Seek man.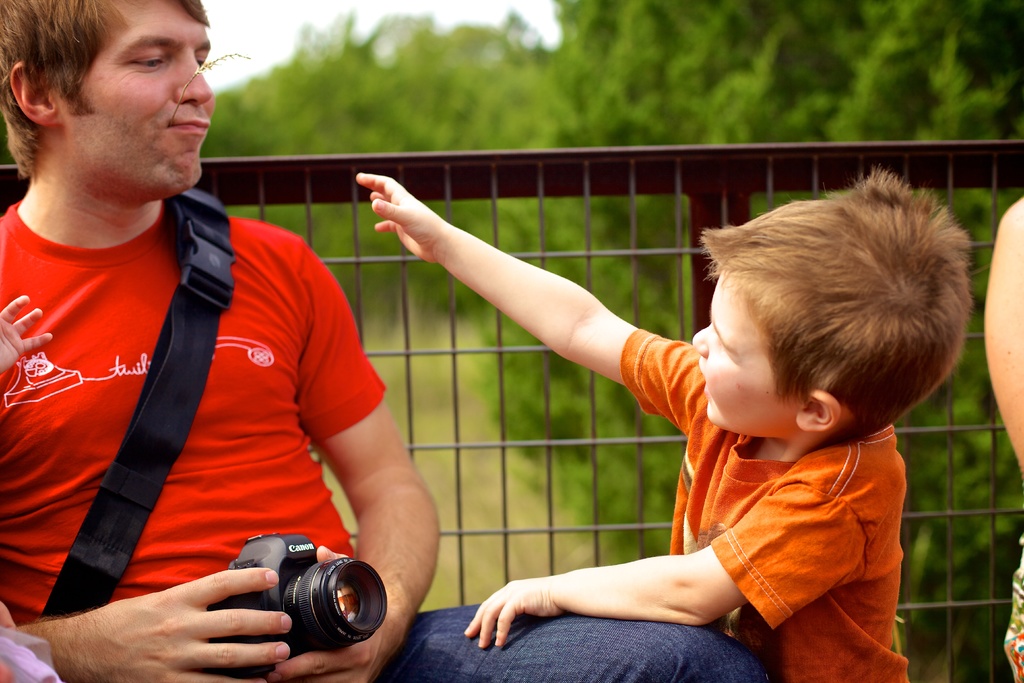
<bbox>0, 2, 429, 682</bbox>.
